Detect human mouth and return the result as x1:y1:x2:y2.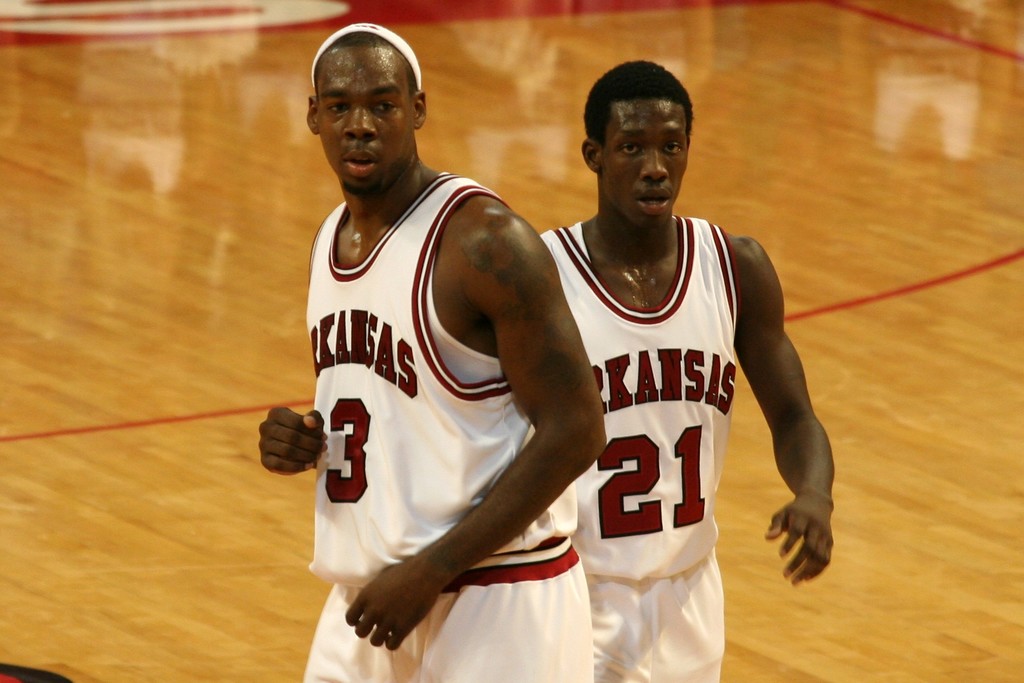
638:188:668:213.
